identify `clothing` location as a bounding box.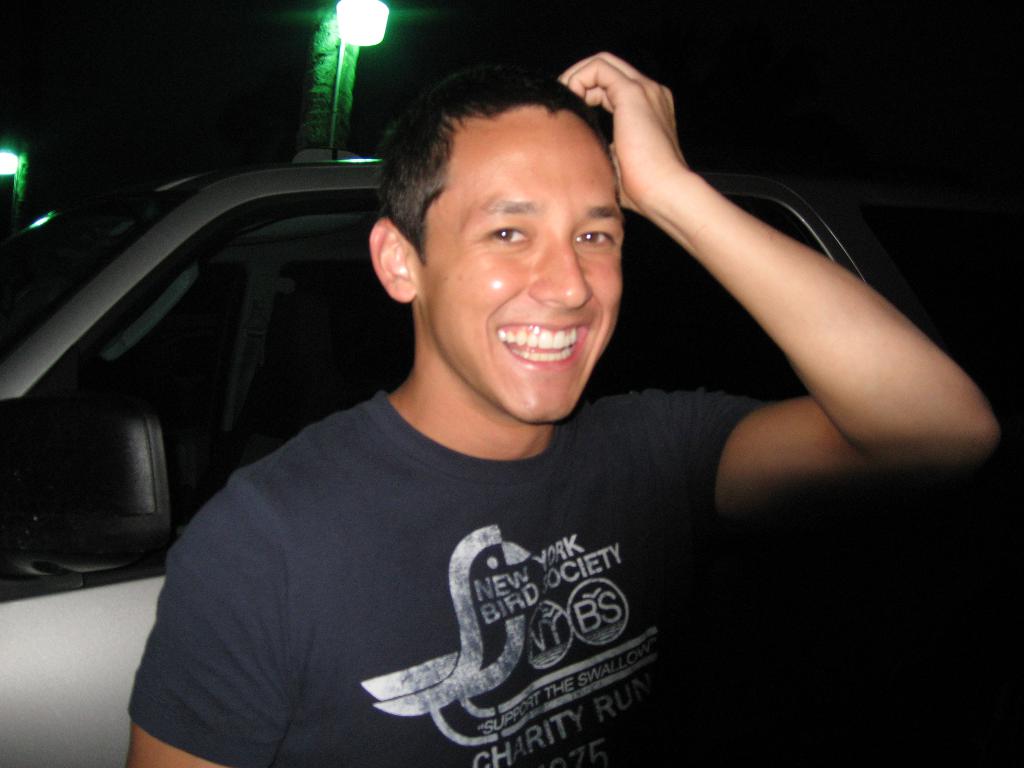
bbox(124, 330, 778, 752).
